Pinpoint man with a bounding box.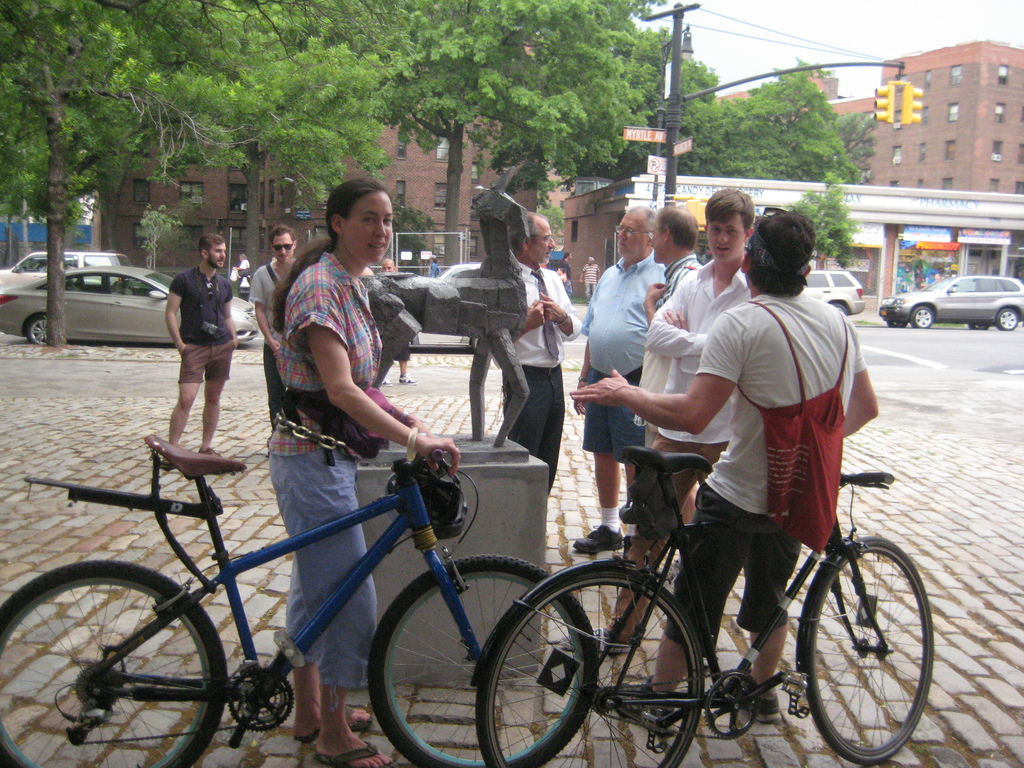
left=490, top=214, right=582, bottom=497.
